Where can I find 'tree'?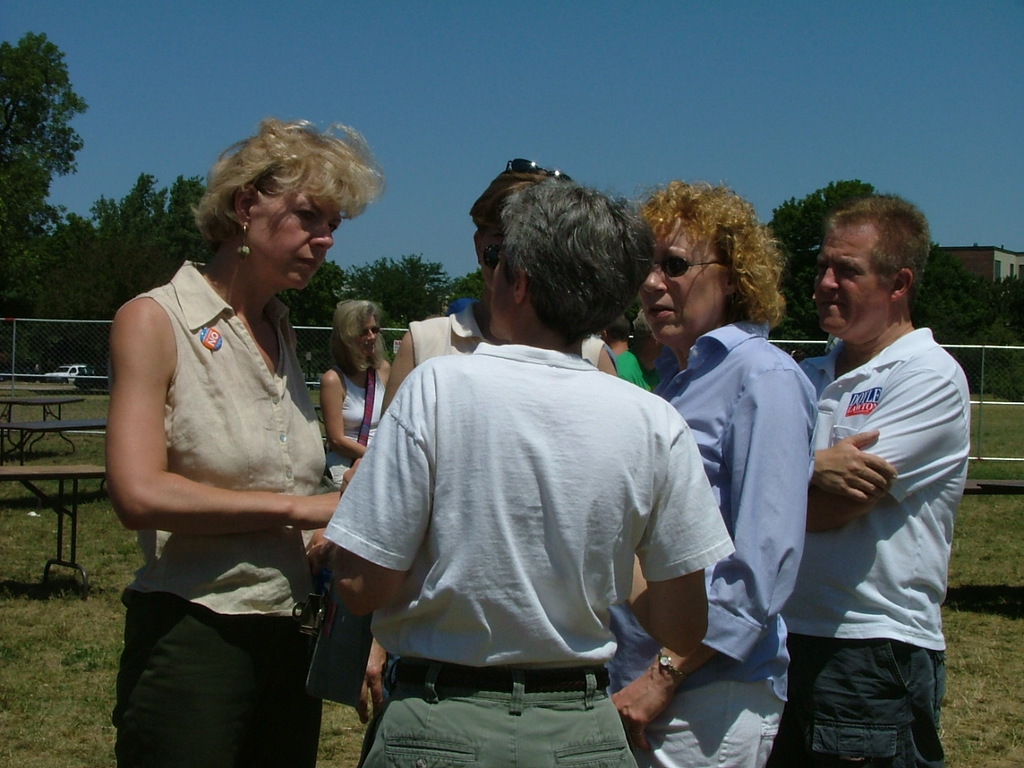
You can find it at {"x1": 2, "y1": 10, "x2": 67, "y2": 211}.
